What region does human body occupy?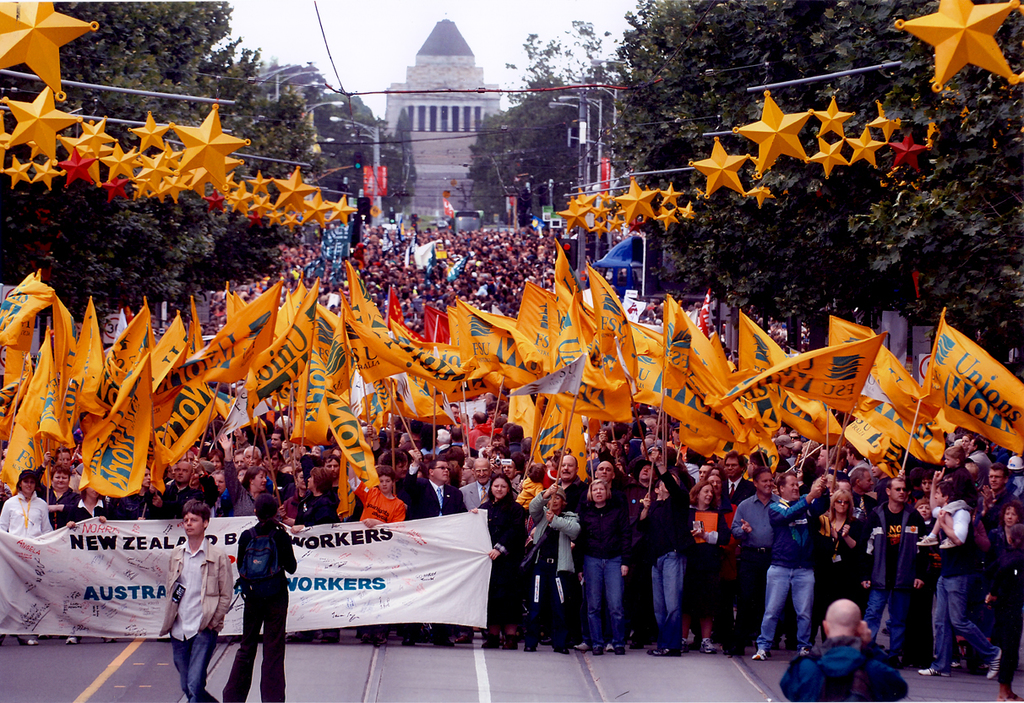
x1=779 y1=640 x2=911 y2=702.
